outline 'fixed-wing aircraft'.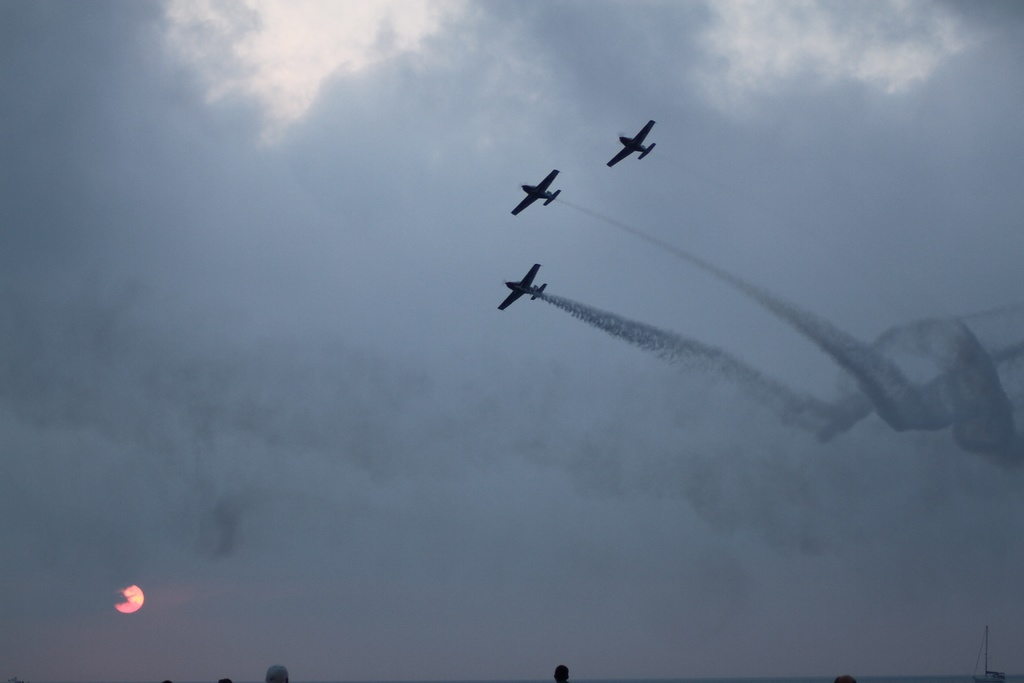
Outline: x1=499 y1=265 x2=549 y2=311.
